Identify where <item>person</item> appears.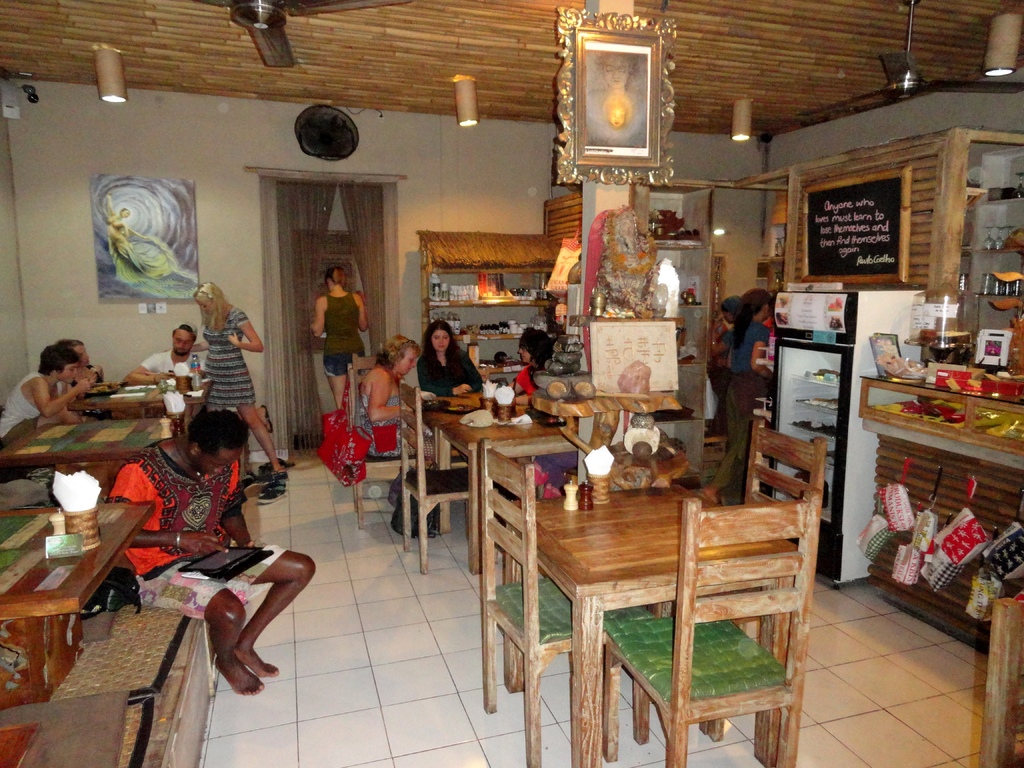
Appears at 113/399/281/684.
